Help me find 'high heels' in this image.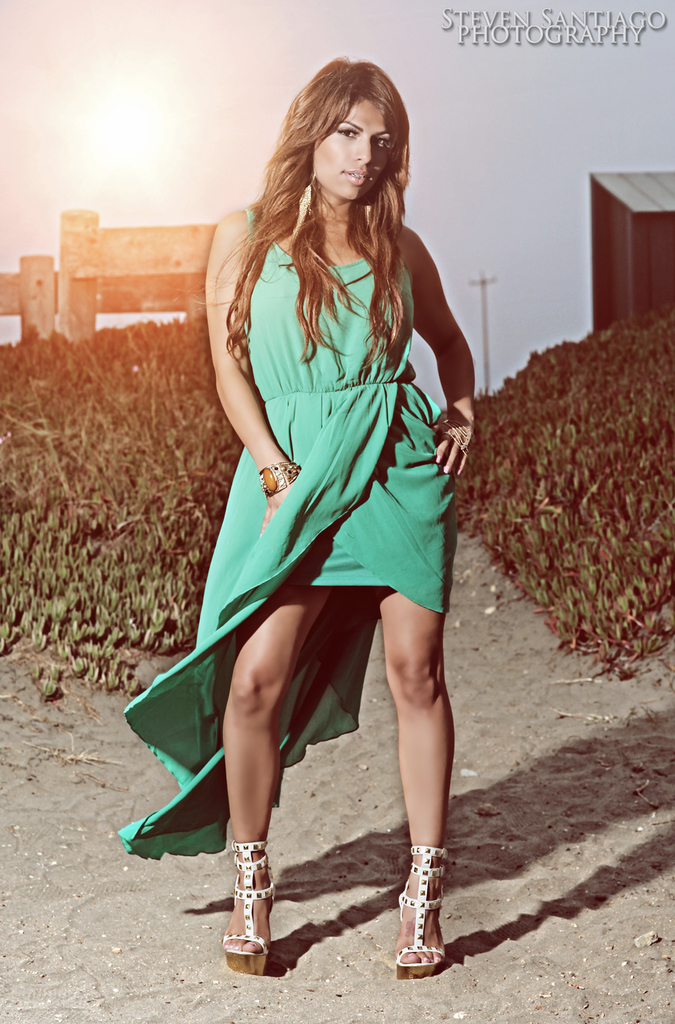
Found it: <box>221,839,274,975</box>.
